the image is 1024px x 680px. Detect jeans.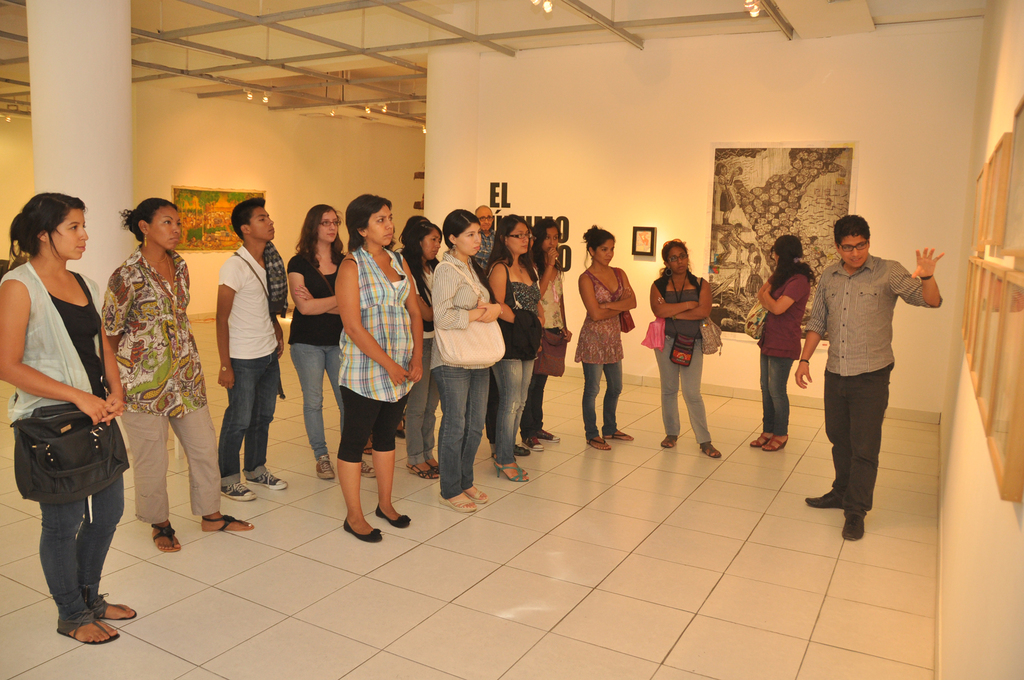
Detection: (407, 334, 441, 464).
